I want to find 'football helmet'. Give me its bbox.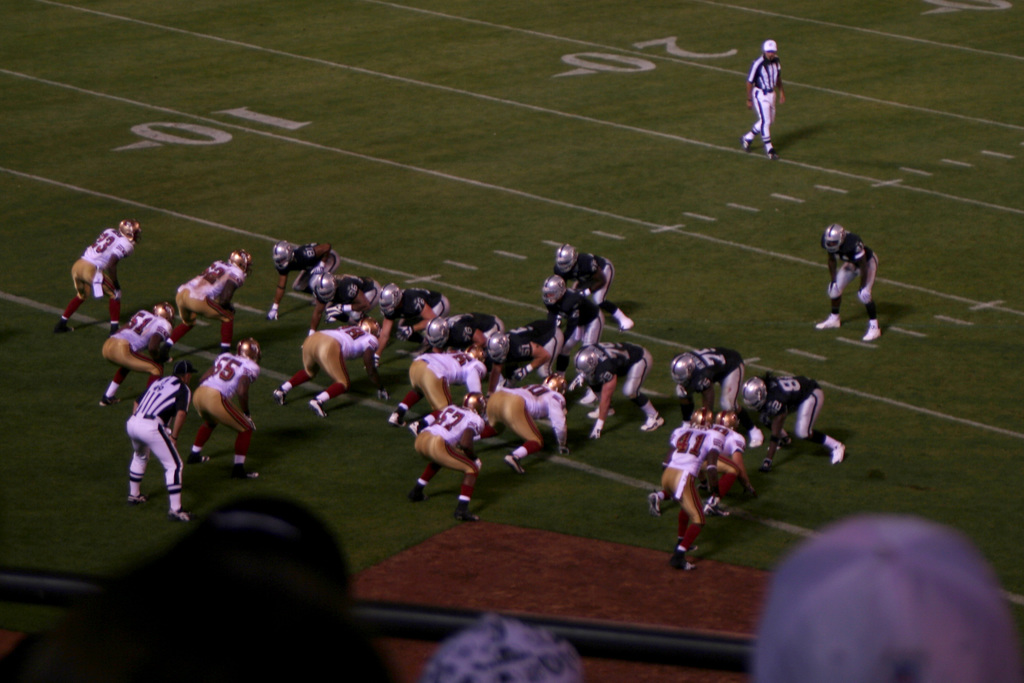
detection(230, 249, 255, 273).
